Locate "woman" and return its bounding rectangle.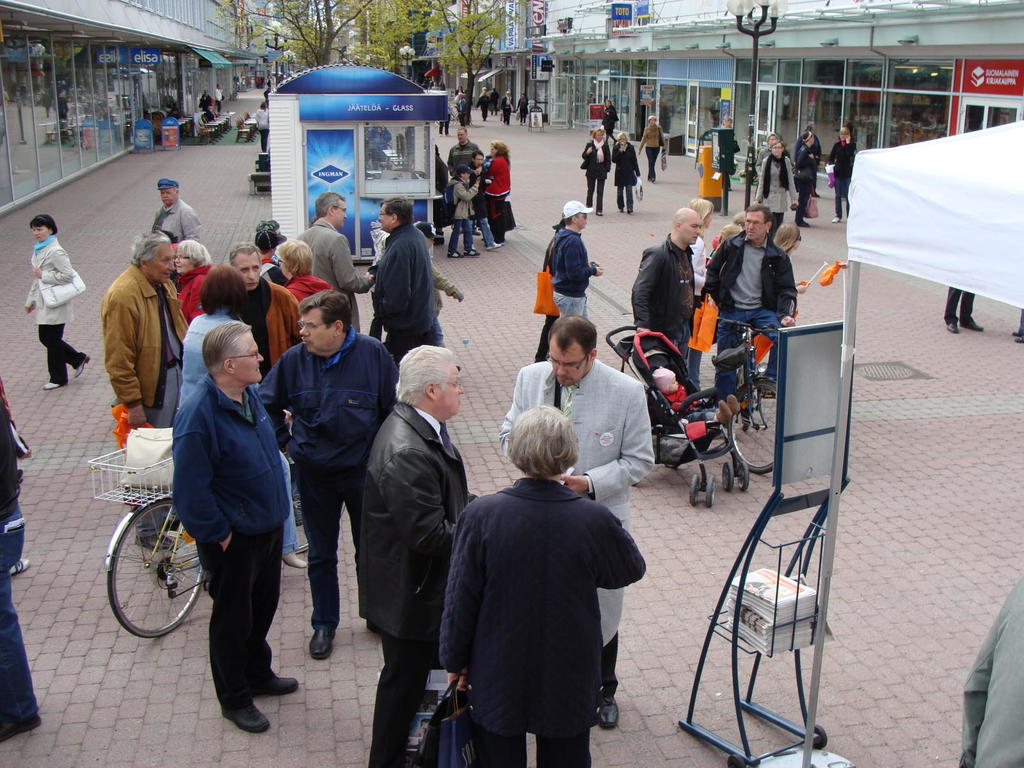
582:129:612:216.
